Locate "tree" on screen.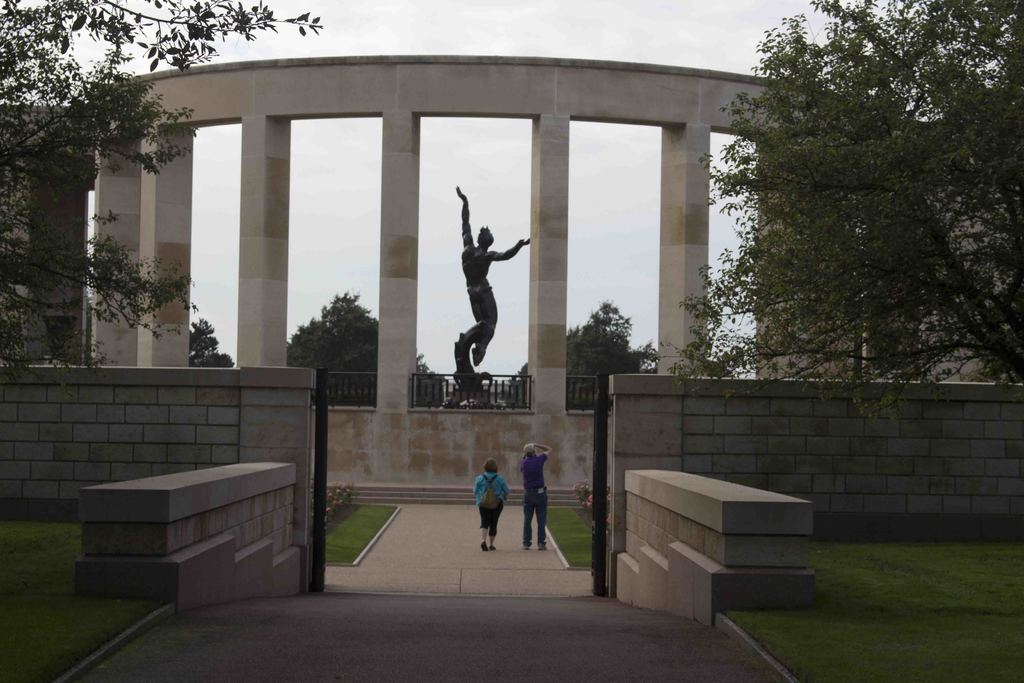
On screen at 519/299/656/415.
